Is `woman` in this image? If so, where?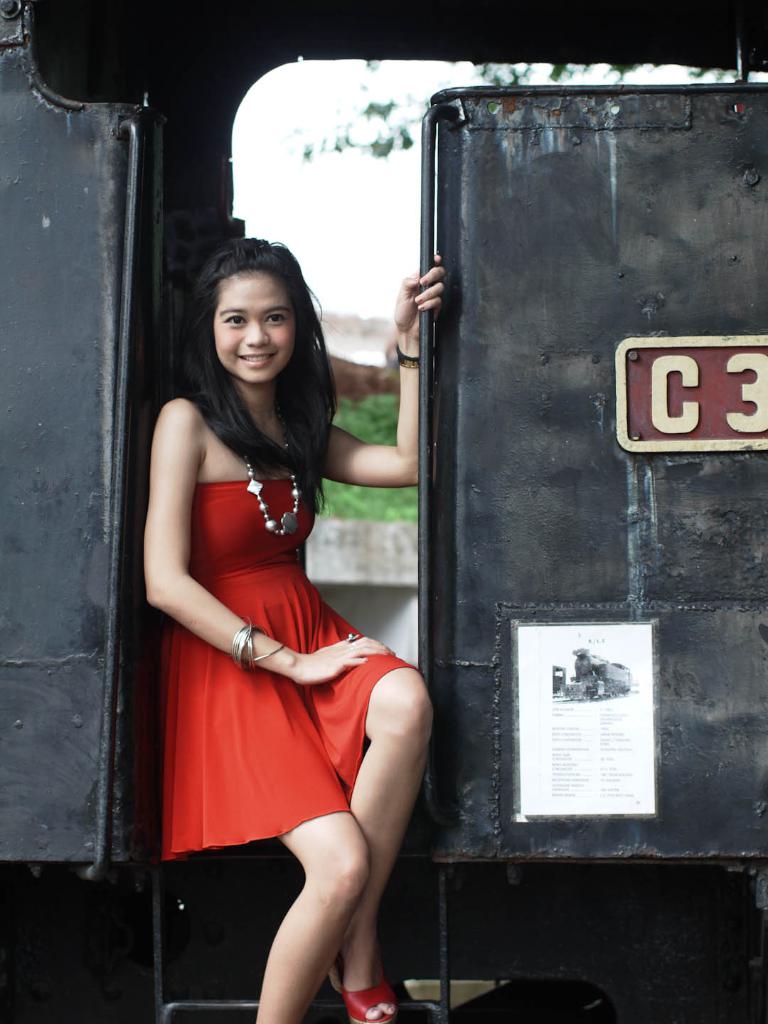
Yes, at x1=141, y1=235, x2=445, y2=1023.
